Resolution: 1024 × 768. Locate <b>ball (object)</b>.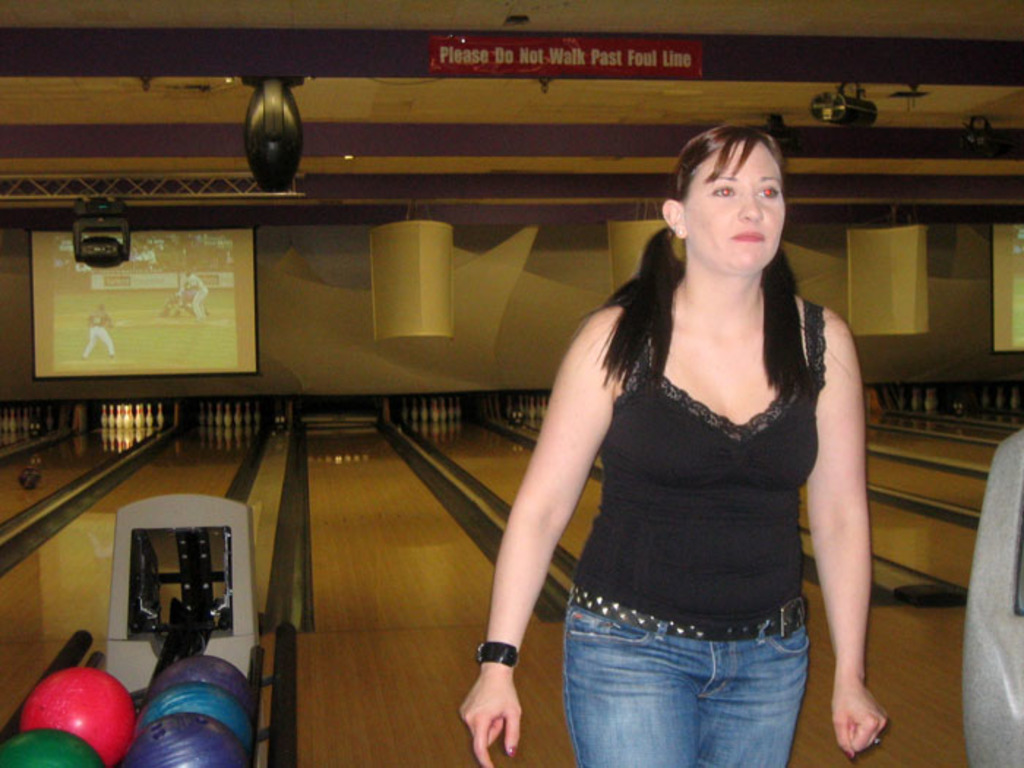
{"x1": 140, "y1": 683, "x2": 253, "y2": 749}.
